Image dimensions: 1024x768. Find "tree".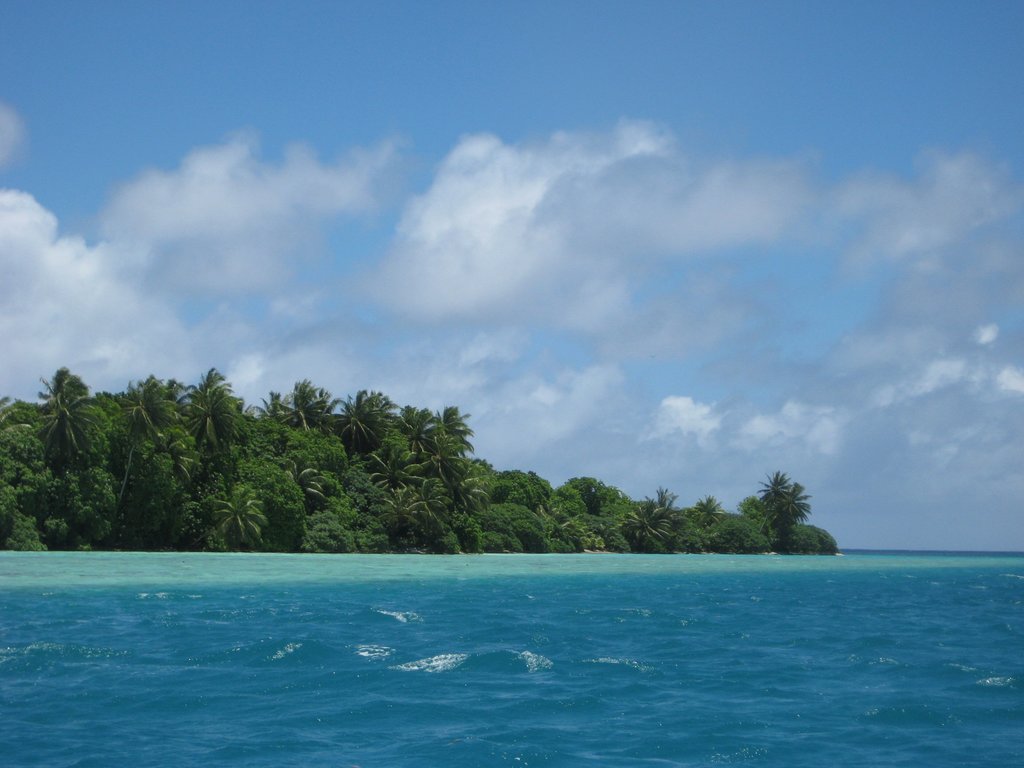
(left=586, top=477, right=625, bottom=555).
